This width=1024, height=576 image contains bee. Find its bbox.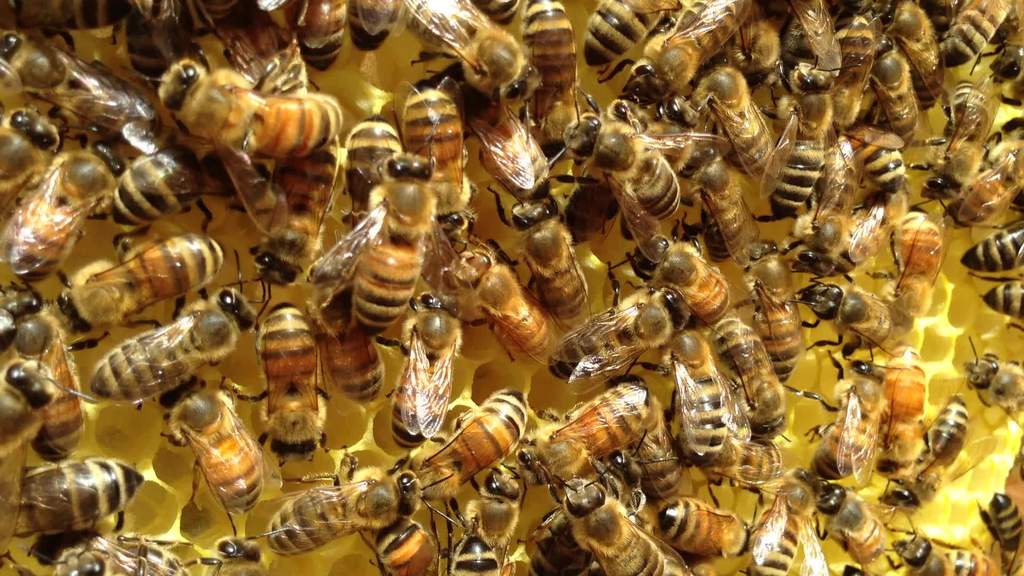
select_region(872, 47, 922, 128).
